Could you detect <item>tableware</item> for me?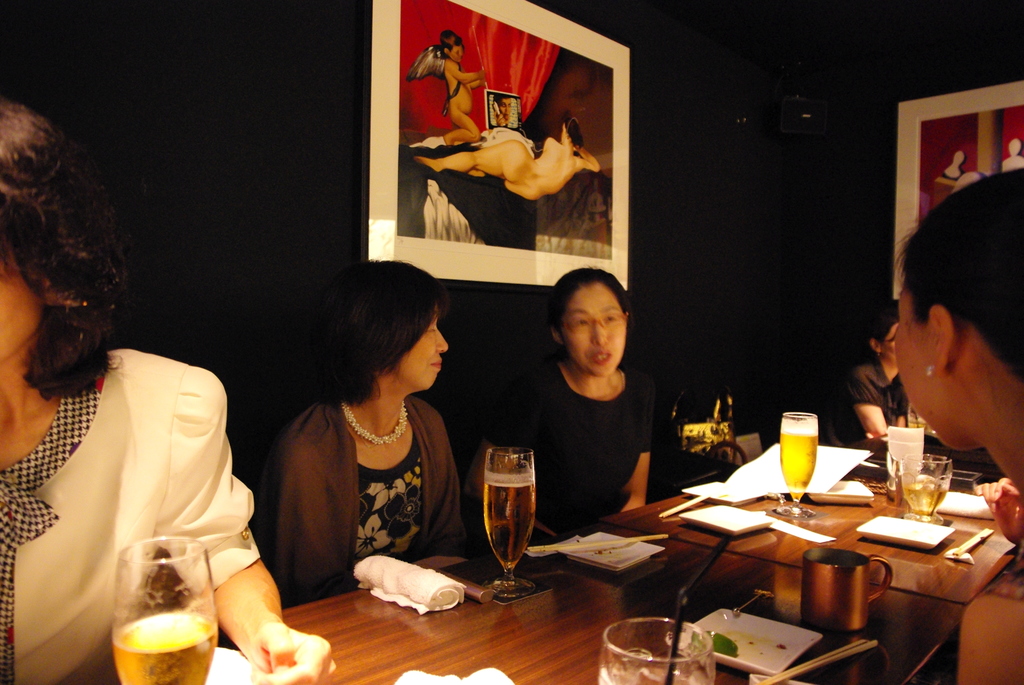
Detection result: [778, 410, 817, 519].
